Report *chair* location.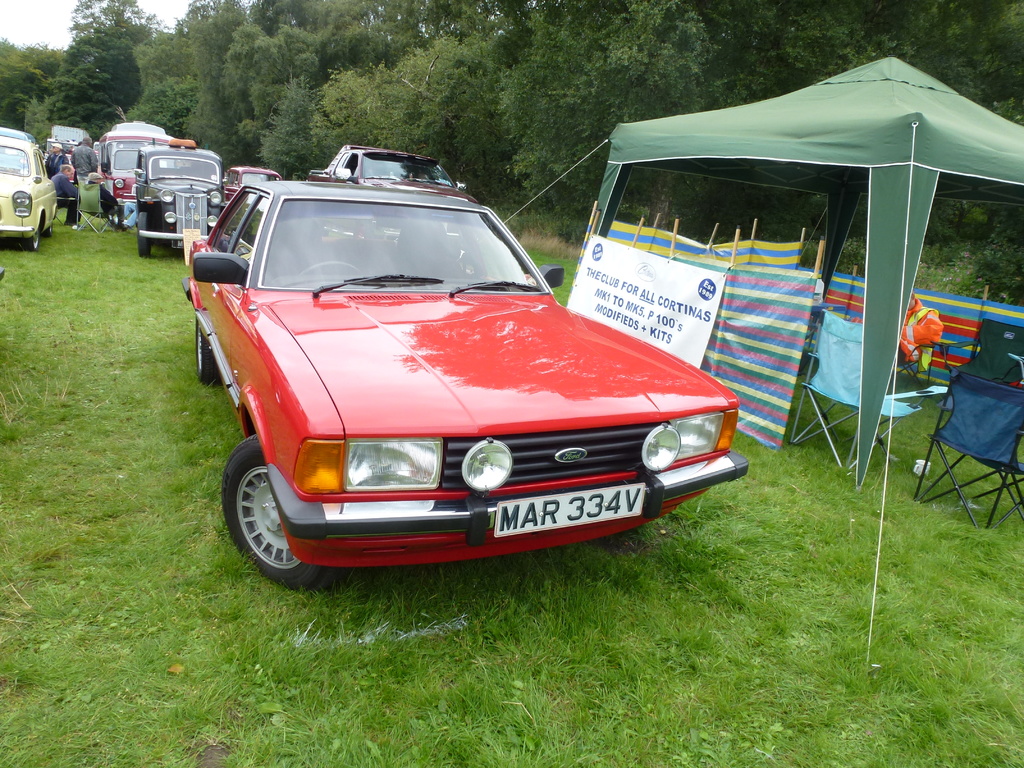
Report: <box>936,316,1023,408</box>.
